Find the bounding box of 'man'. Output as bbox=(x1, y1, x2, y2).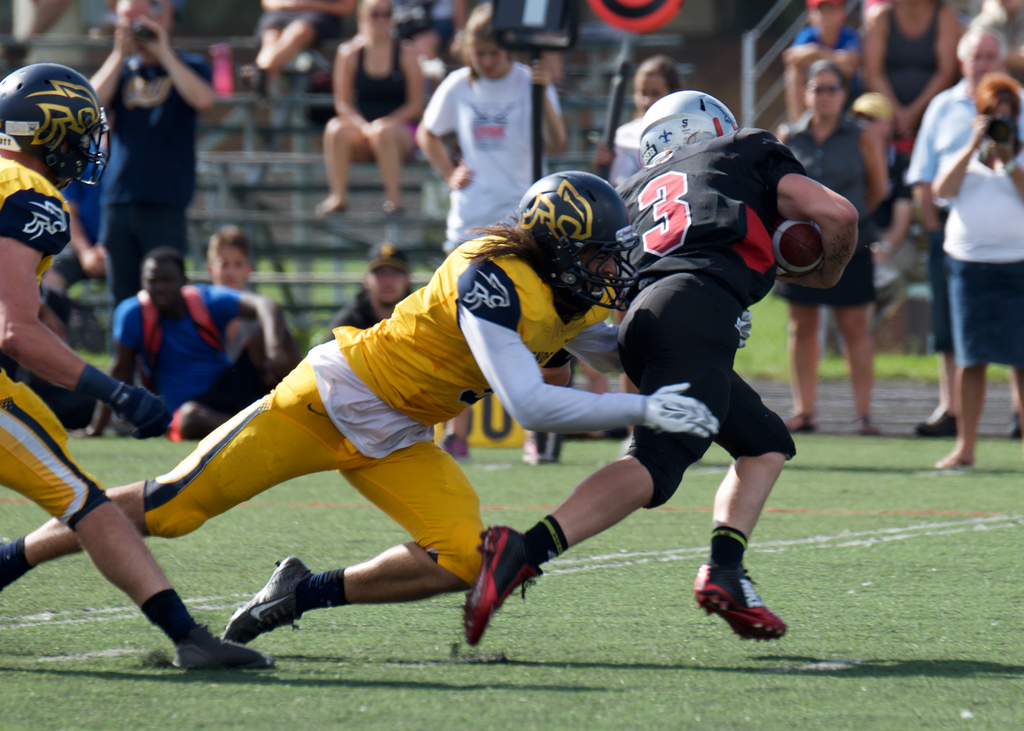
bbox=(66, 246, 285, 444).
